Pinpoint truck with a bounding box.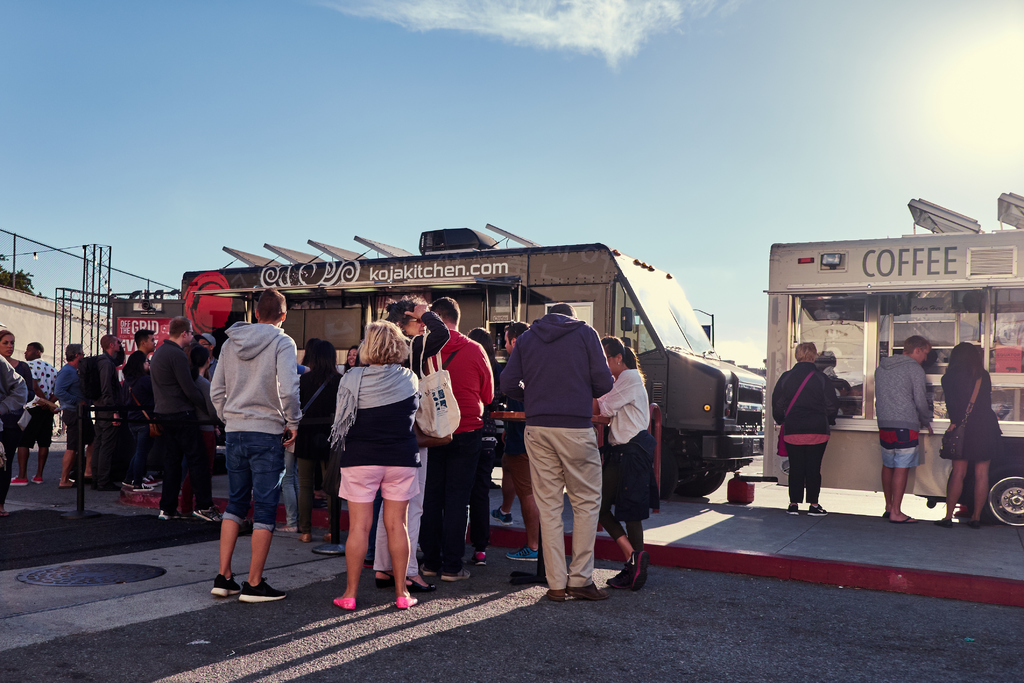
left=194, top=265, right=902, bottom=555.
